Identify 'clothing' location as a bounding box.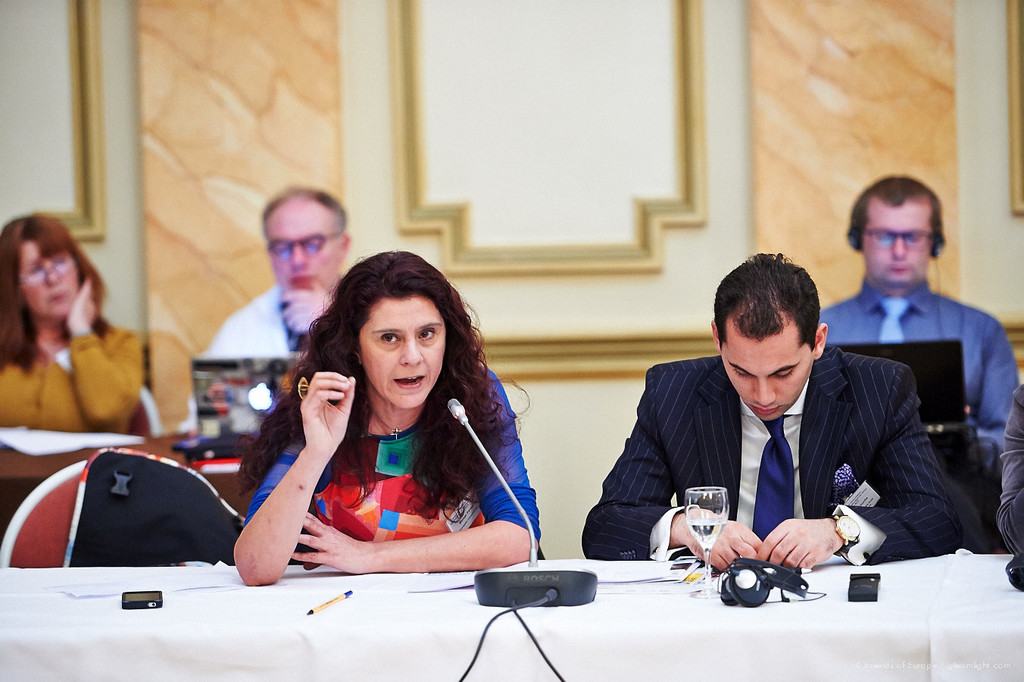
(0, 311, 139, 428).
